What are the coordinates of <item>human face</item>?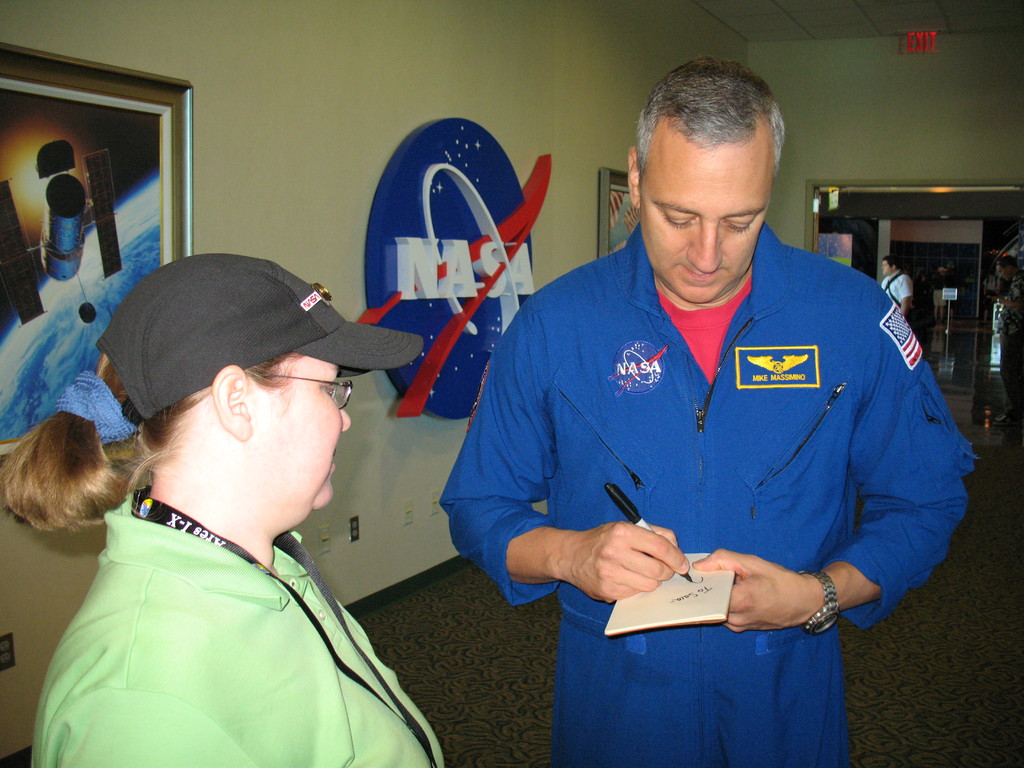
(x1=641, y1=170, x2=769, y2=305).
